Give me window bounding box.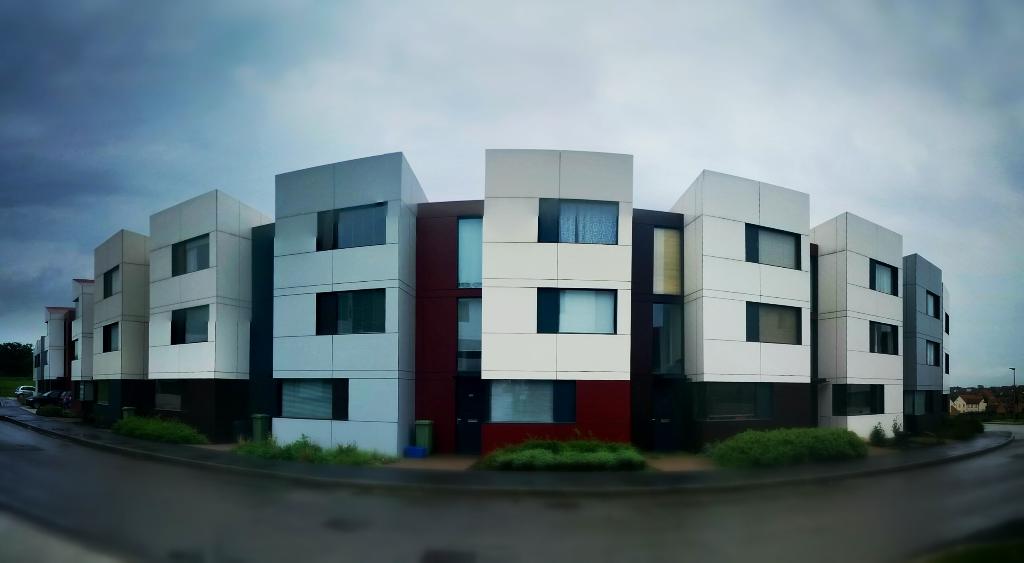
bbox=(926, 340, 943, 369).
